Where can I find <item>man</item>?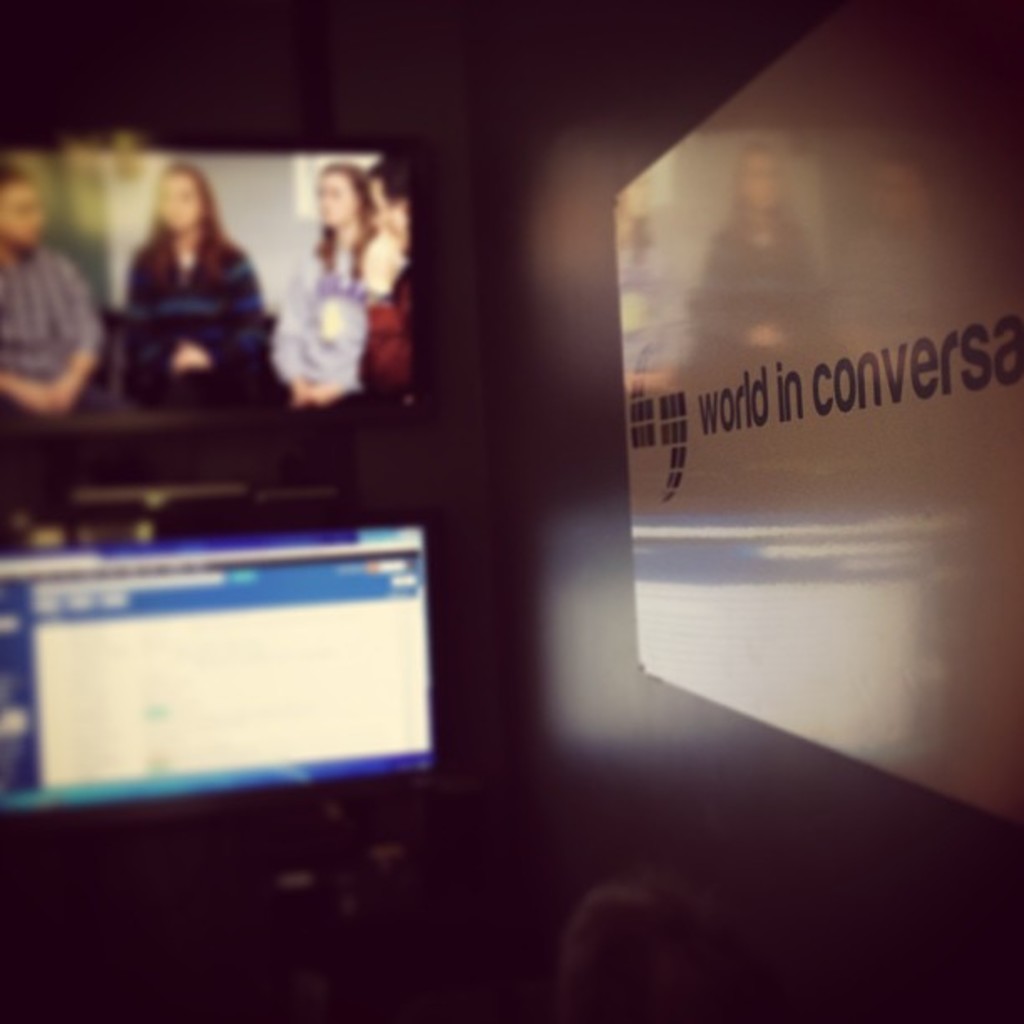
You can find it at BBox(0, 146, 119, 430).
